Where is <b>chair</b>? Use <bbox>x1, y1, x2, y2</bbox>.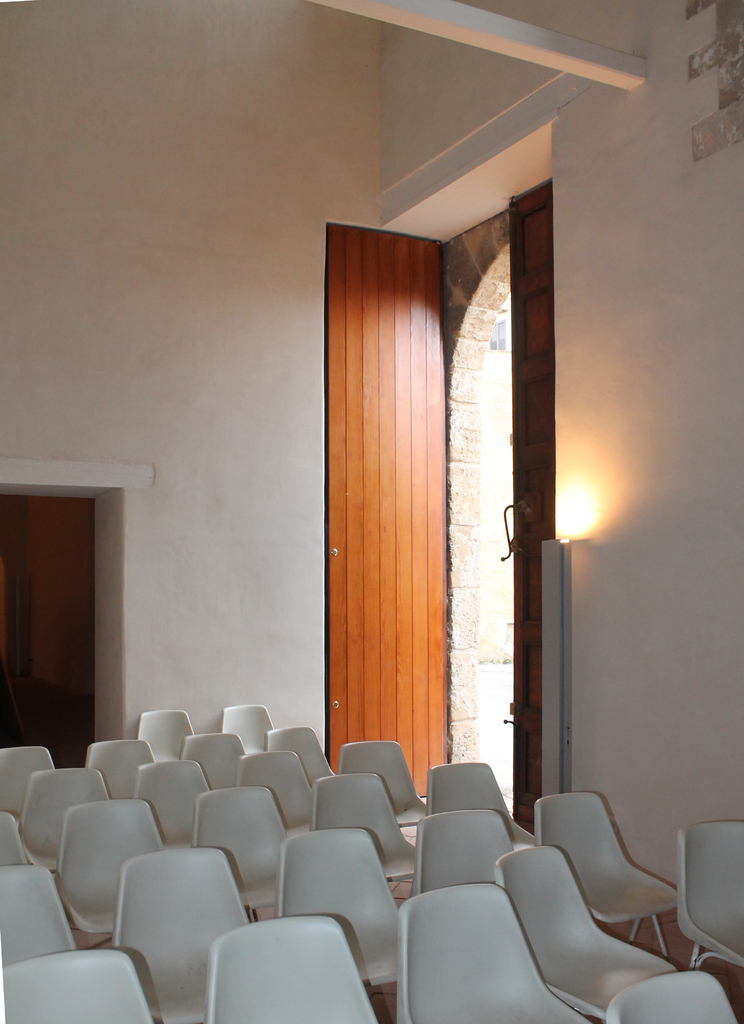
<bbox>529, 791, 672, 959</bbox>.
